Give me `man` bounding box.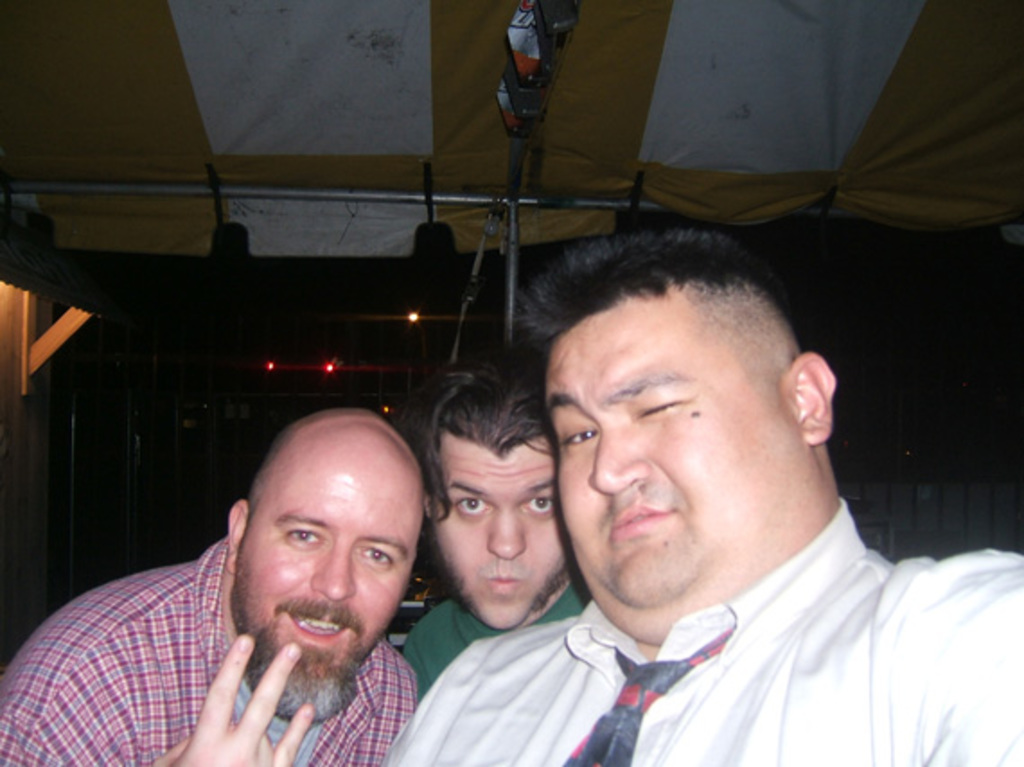
<box>316,241,1006,763</box>.
